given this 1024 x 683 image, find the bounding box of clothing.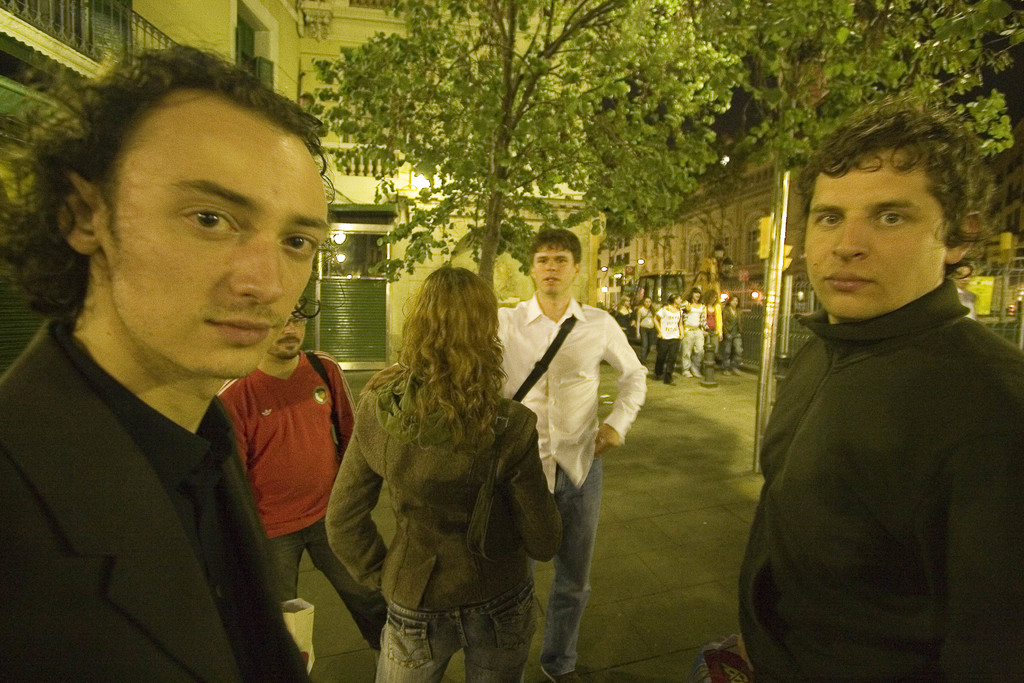
x1=219 y1=346 x2=394 y2=647.
